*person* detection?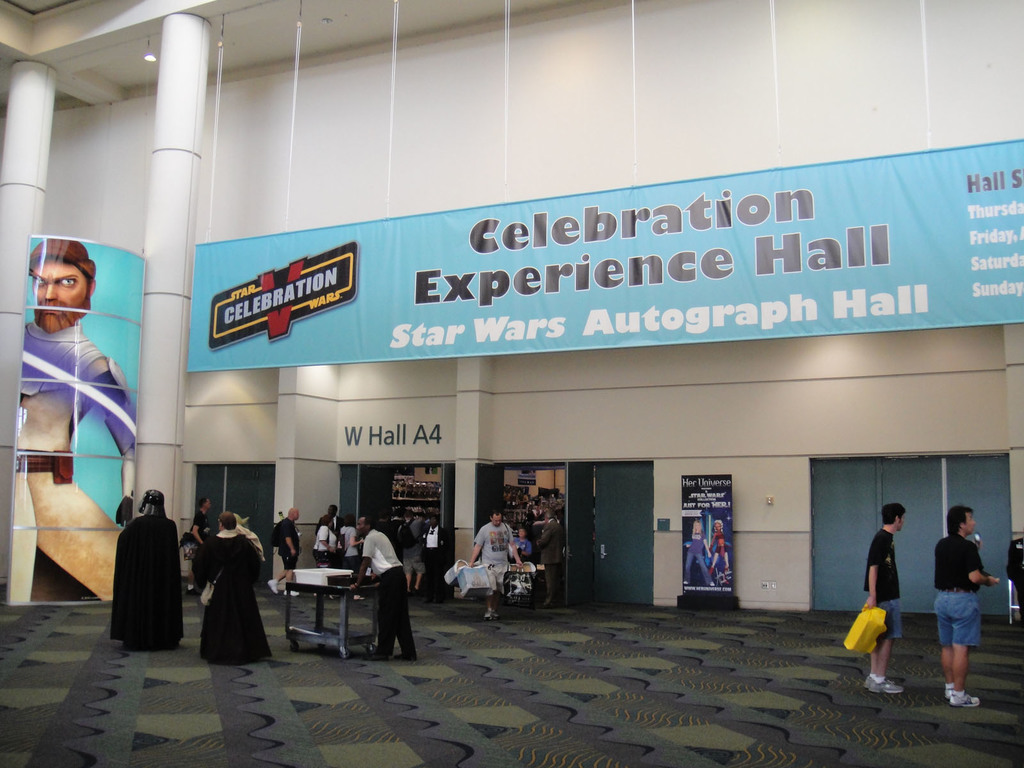
(346, 511, 419, 661)
